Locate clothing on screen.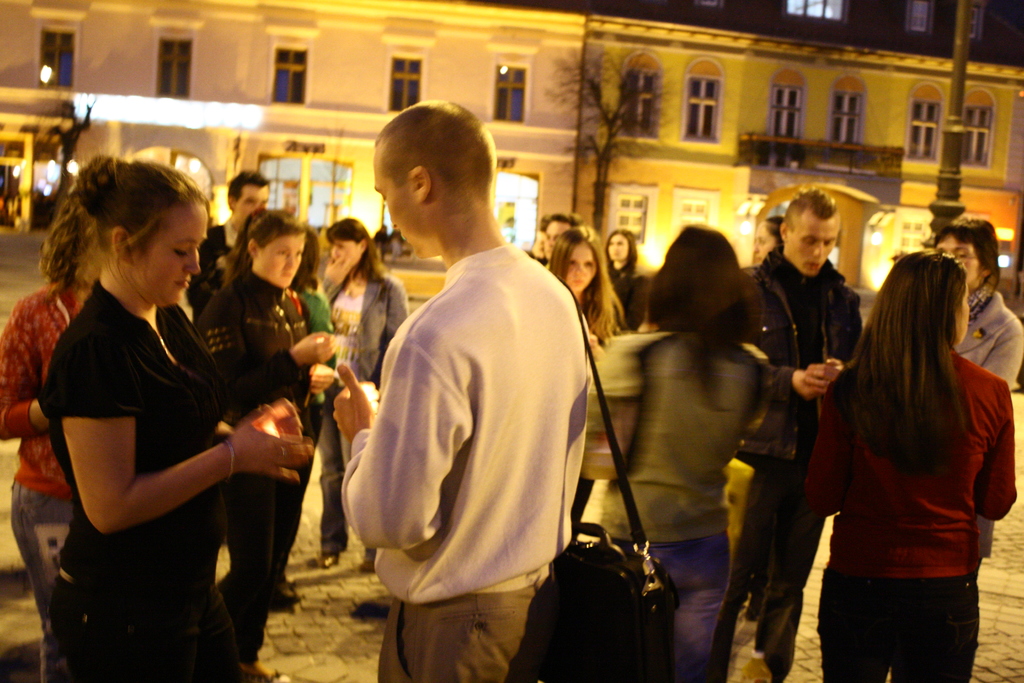
On screen at [left=955, top=288, right=1023, bottom=390].
